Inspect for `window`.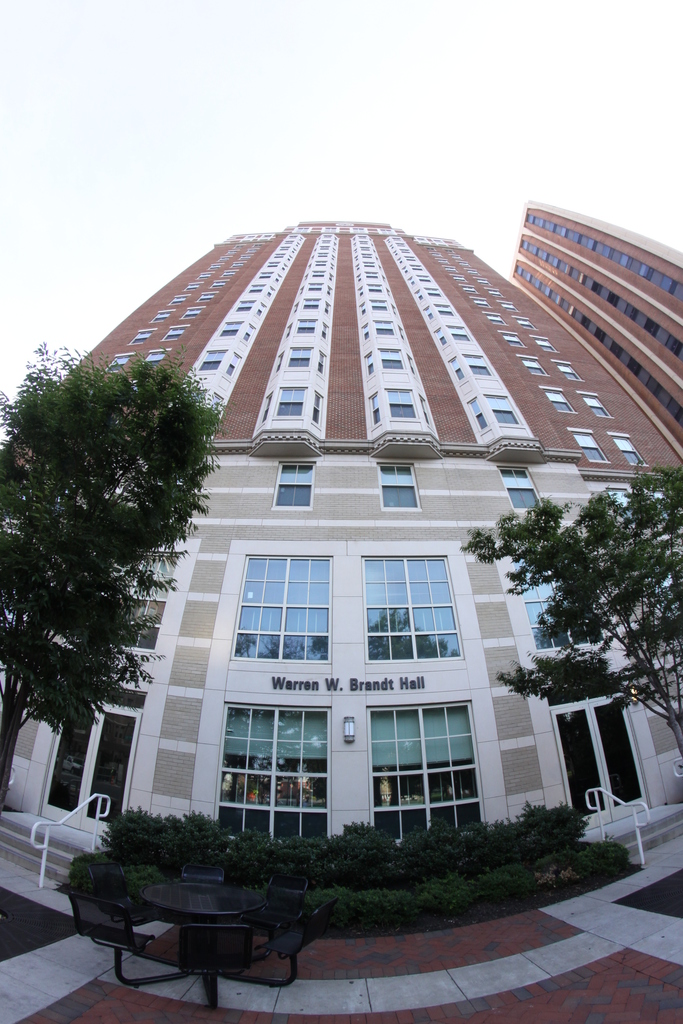
Inspection: x1=317 y1=347 x2=327 y2=378.
